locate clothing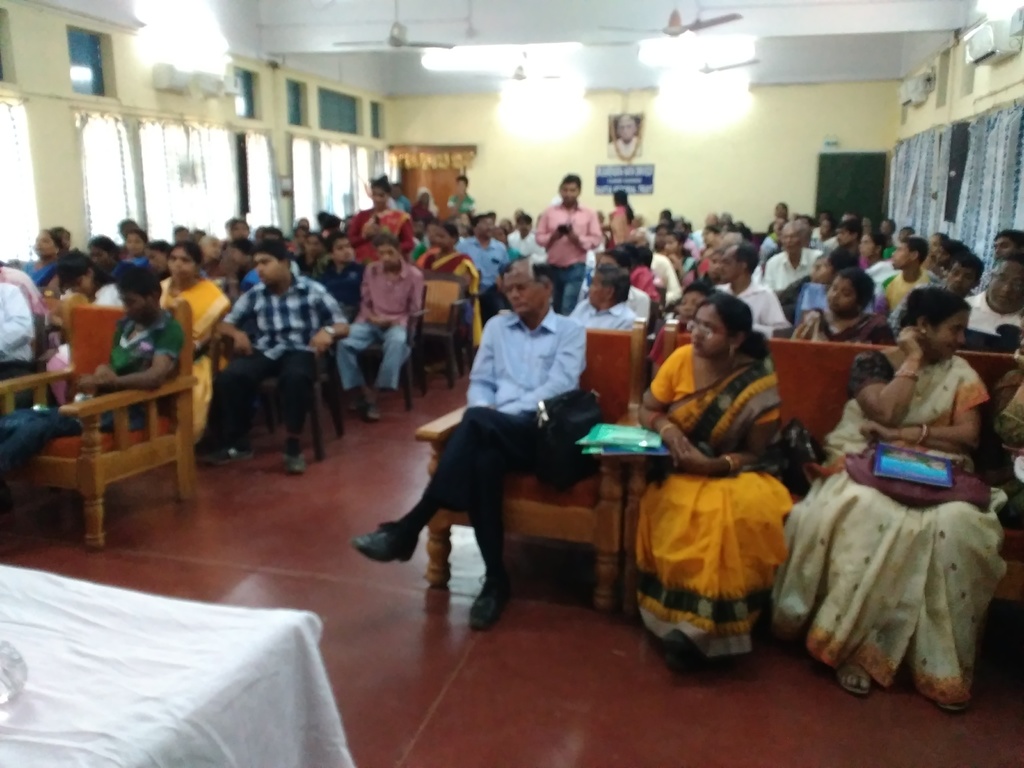
x1=464 y1=239 x2=514 y2=310
